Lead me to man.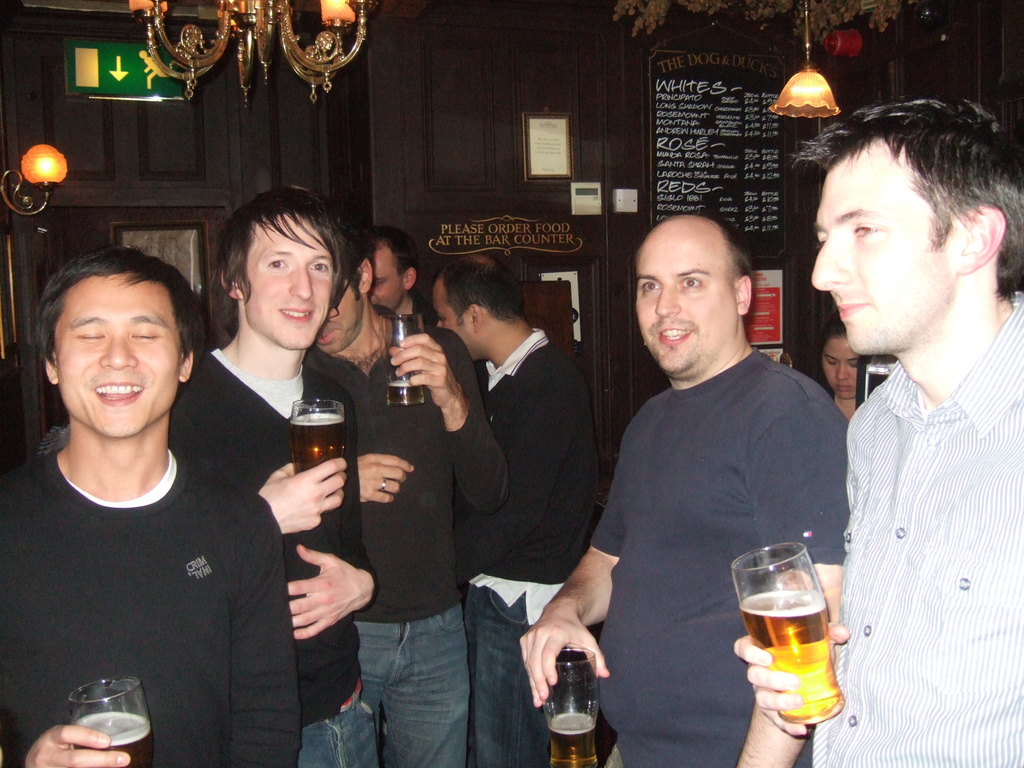
Lead to 735,97,1023,767.
